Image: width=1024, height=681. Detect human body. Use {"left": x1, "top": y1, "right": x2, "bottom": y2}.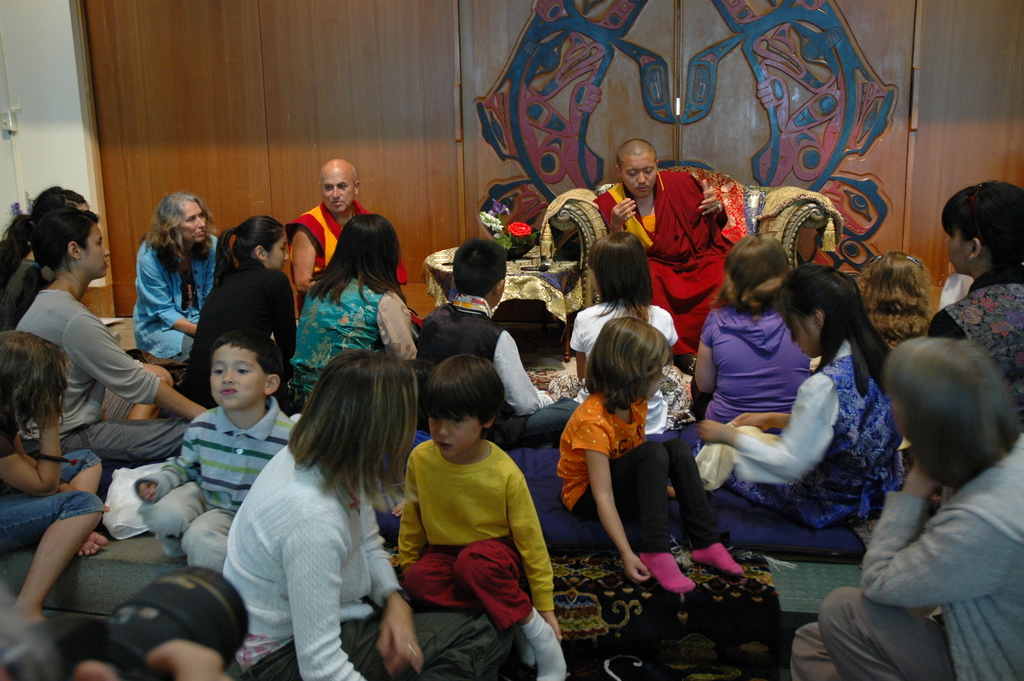
{"left": 844, "top": 343, "right": 1021, "bottom": 665}.
